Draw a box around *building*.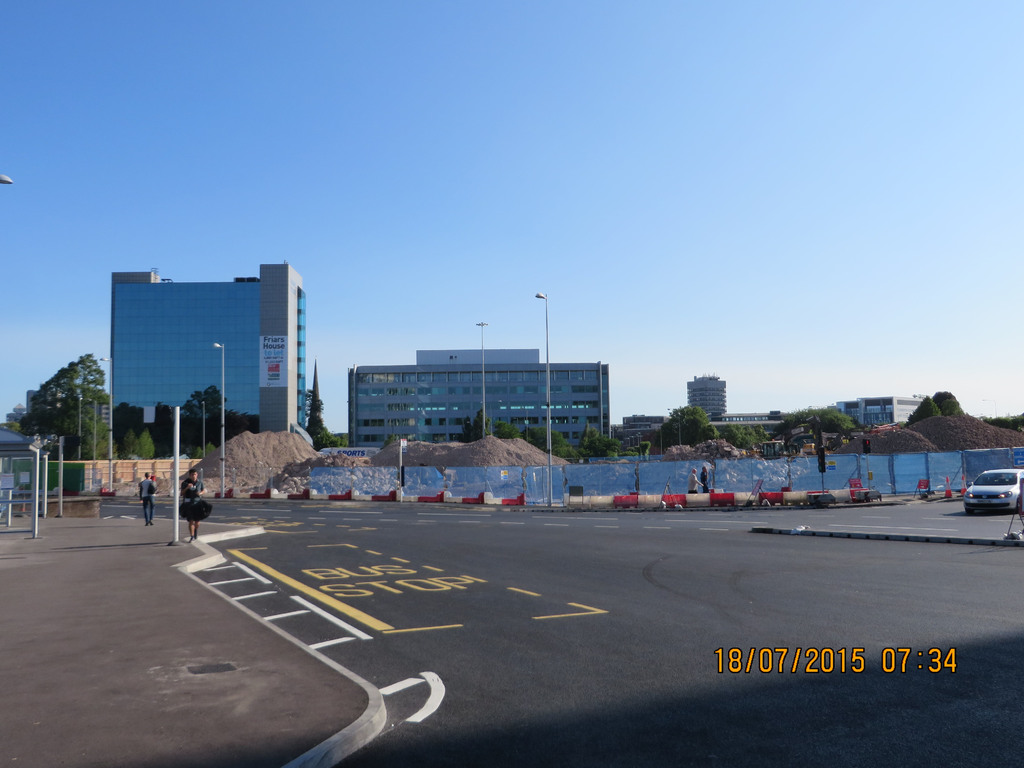
bbox=[688, 369, 730, 421].
